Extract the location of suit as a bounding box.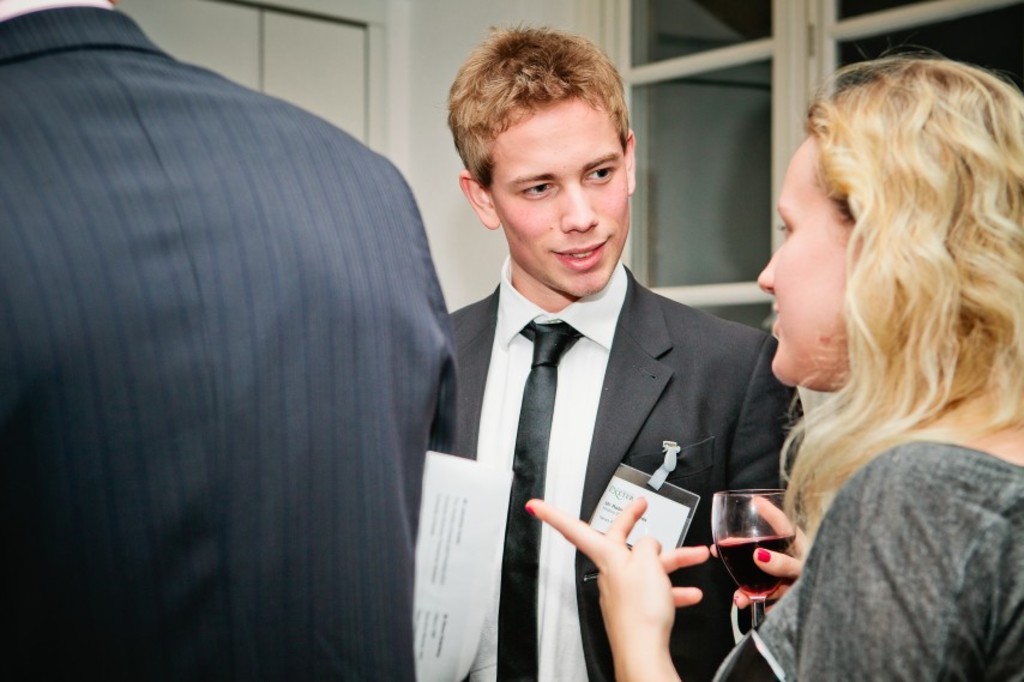
detection(0, 0, 464, 681).
